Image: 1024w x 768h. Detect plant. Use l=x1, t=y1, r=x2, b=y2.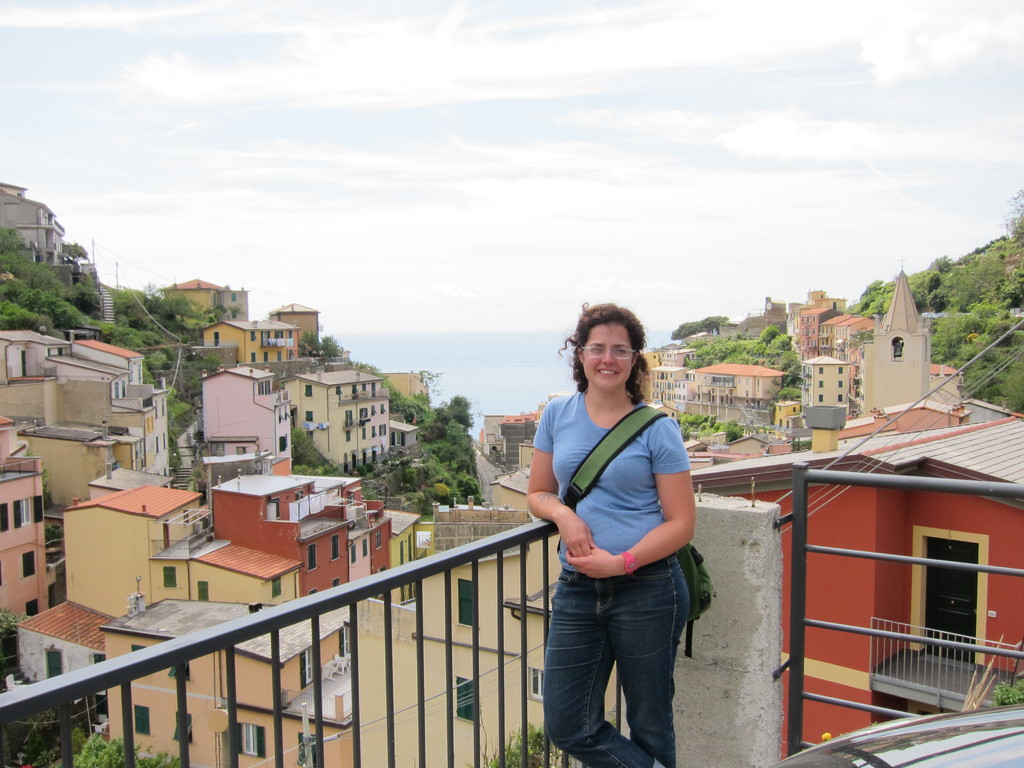
l=726, t=419, r=747, b=445.
